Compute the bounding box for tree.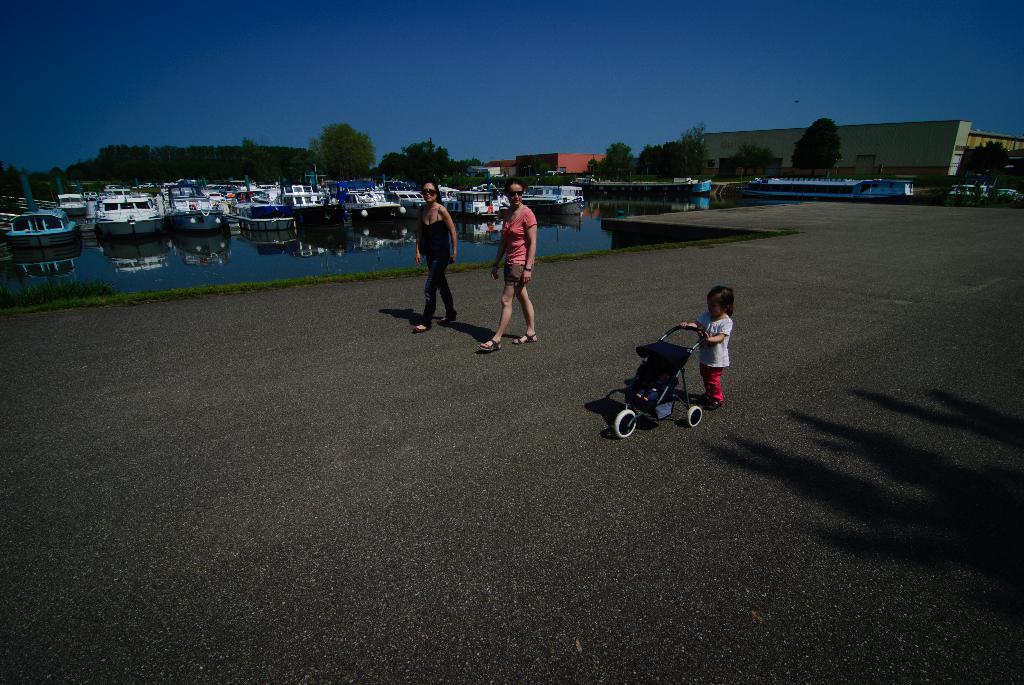
detection(636, 122, 710, 177).
